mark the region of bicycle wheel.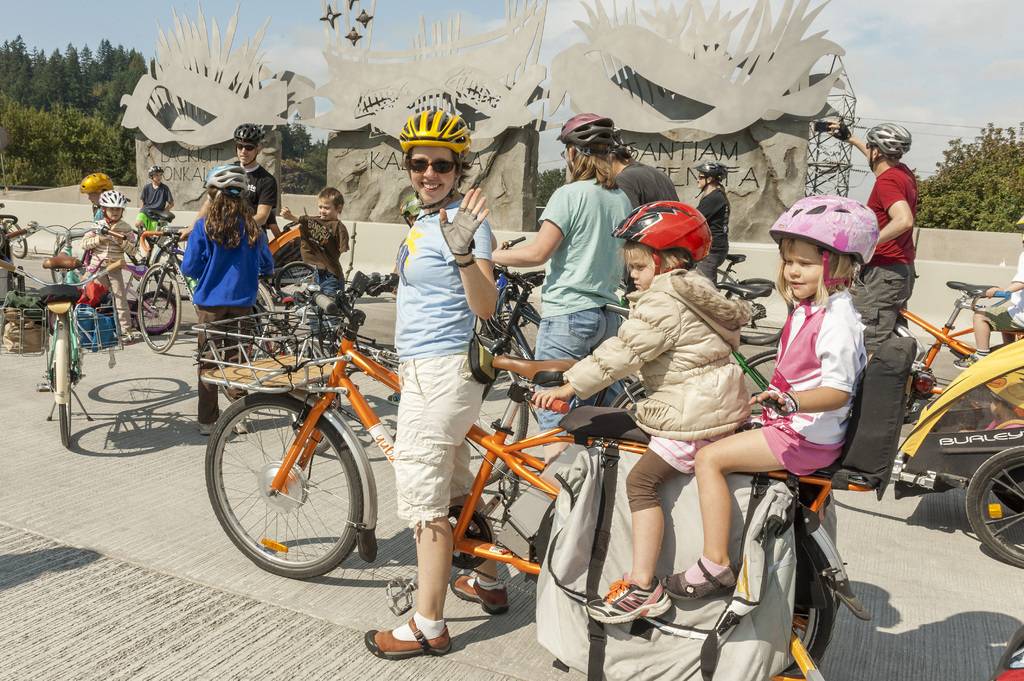
Region: [x1=469, y1=336, x2=529, y2=487].
